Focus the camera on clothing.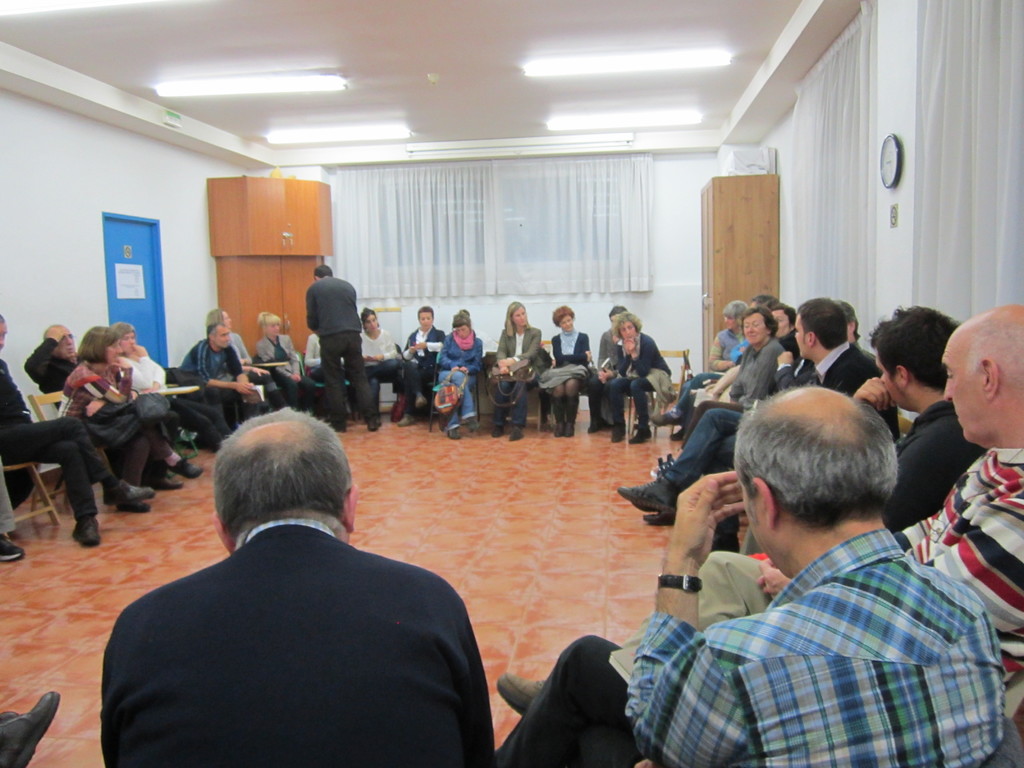
Focus region: [106, 495, 469, 753].
